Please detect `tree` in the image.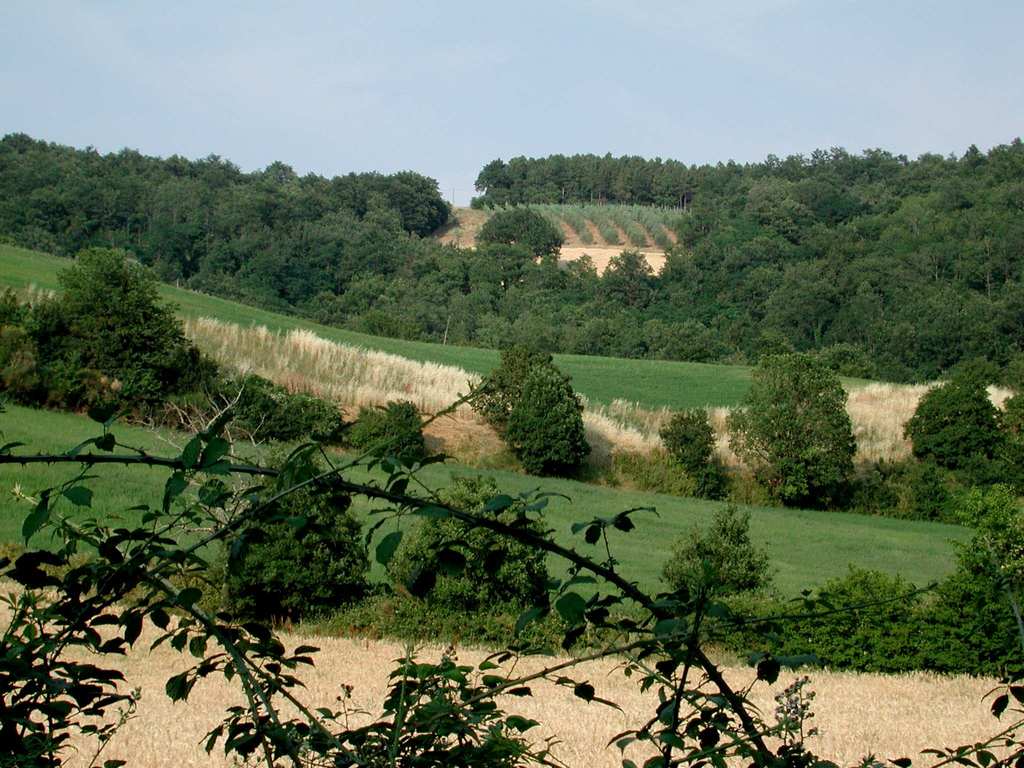
BBox(461, 344, 595, 480).
